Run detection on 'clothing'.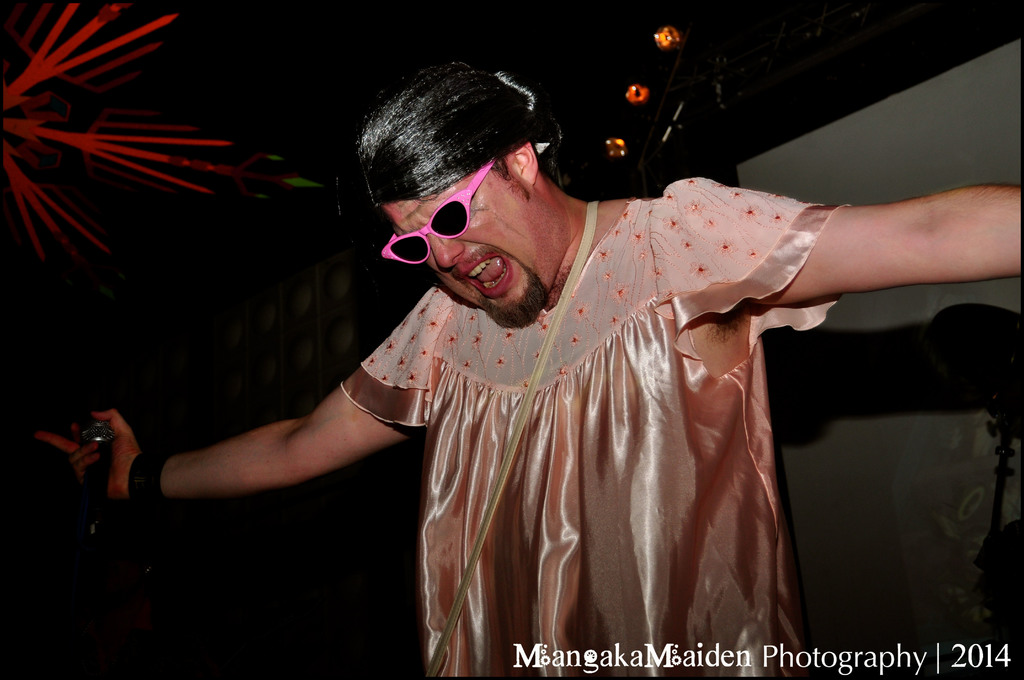
Result: <bbox>269, 150, 876, 647</bbox>.
